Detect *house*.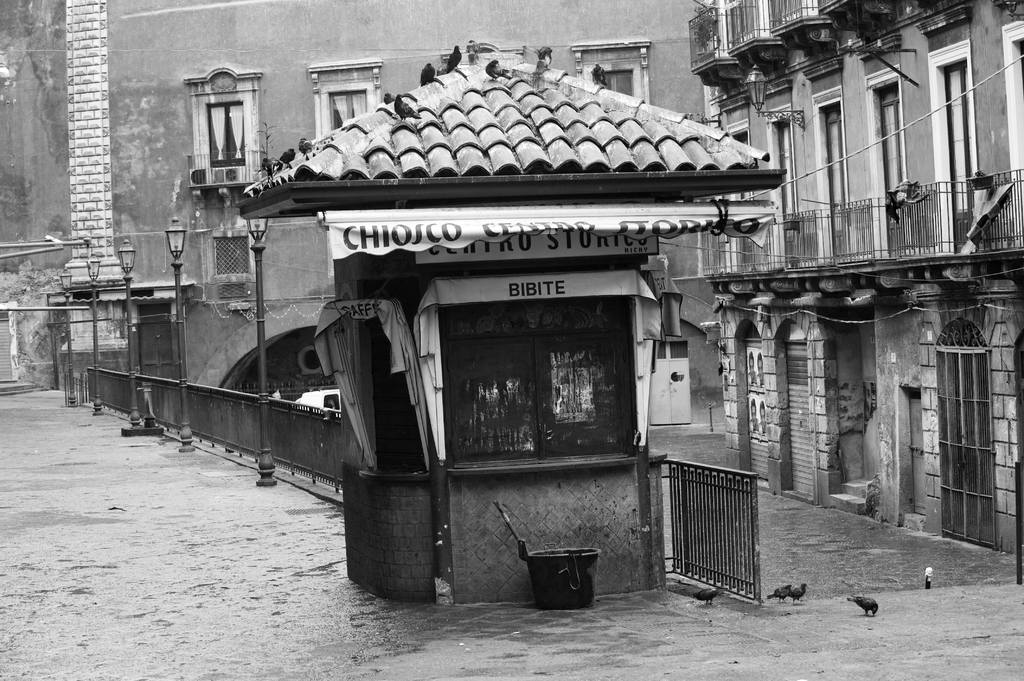
Detected at box=[684, 0, 1023, 553].
